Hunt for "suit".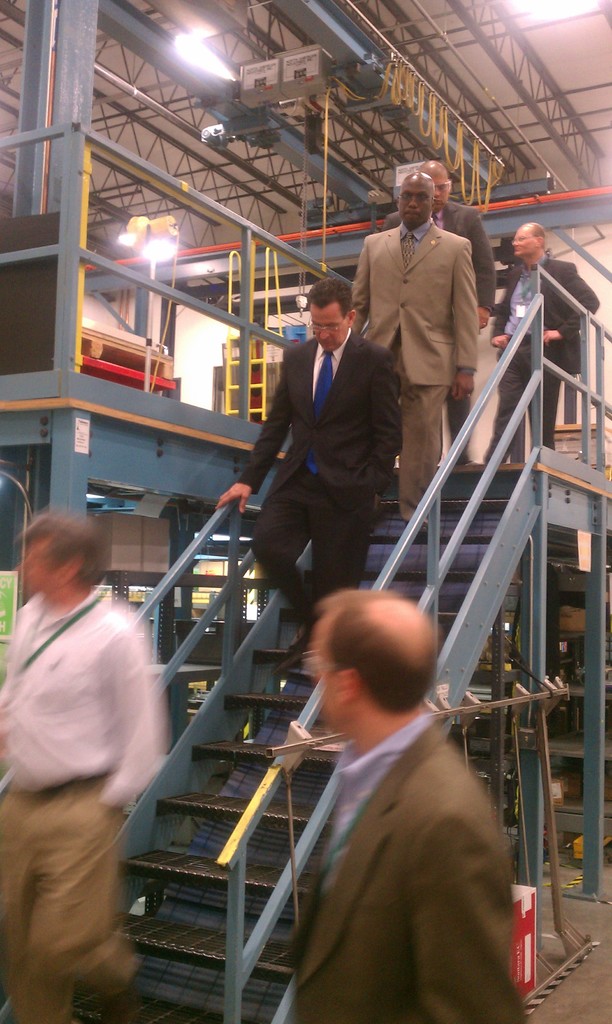
Hunted down at (left=382, top=204, right=495, bottom=463).
